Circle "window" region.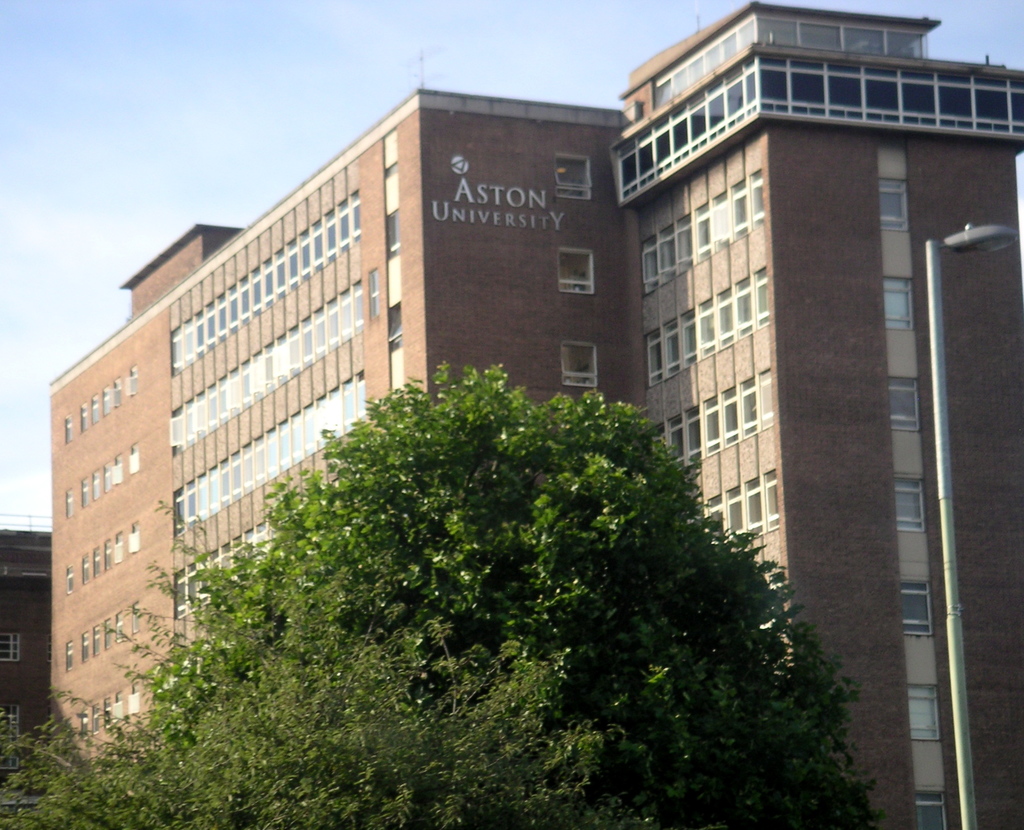
Region: box(896, 473, 924, 528).
